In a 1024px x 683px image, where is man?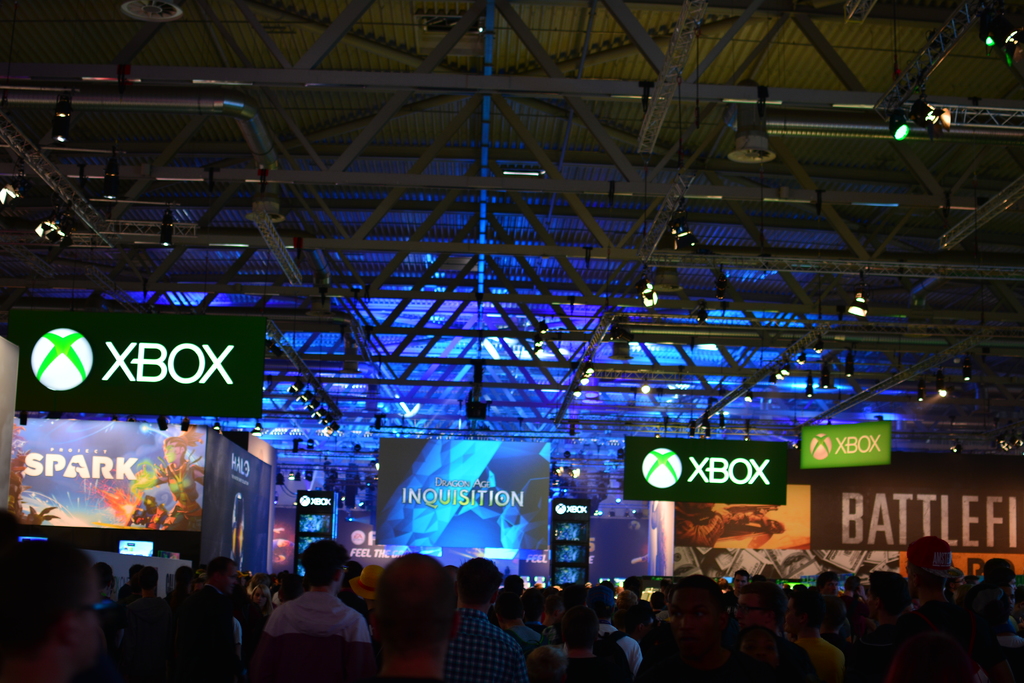
l=364, t=551, r=460, b=682.
